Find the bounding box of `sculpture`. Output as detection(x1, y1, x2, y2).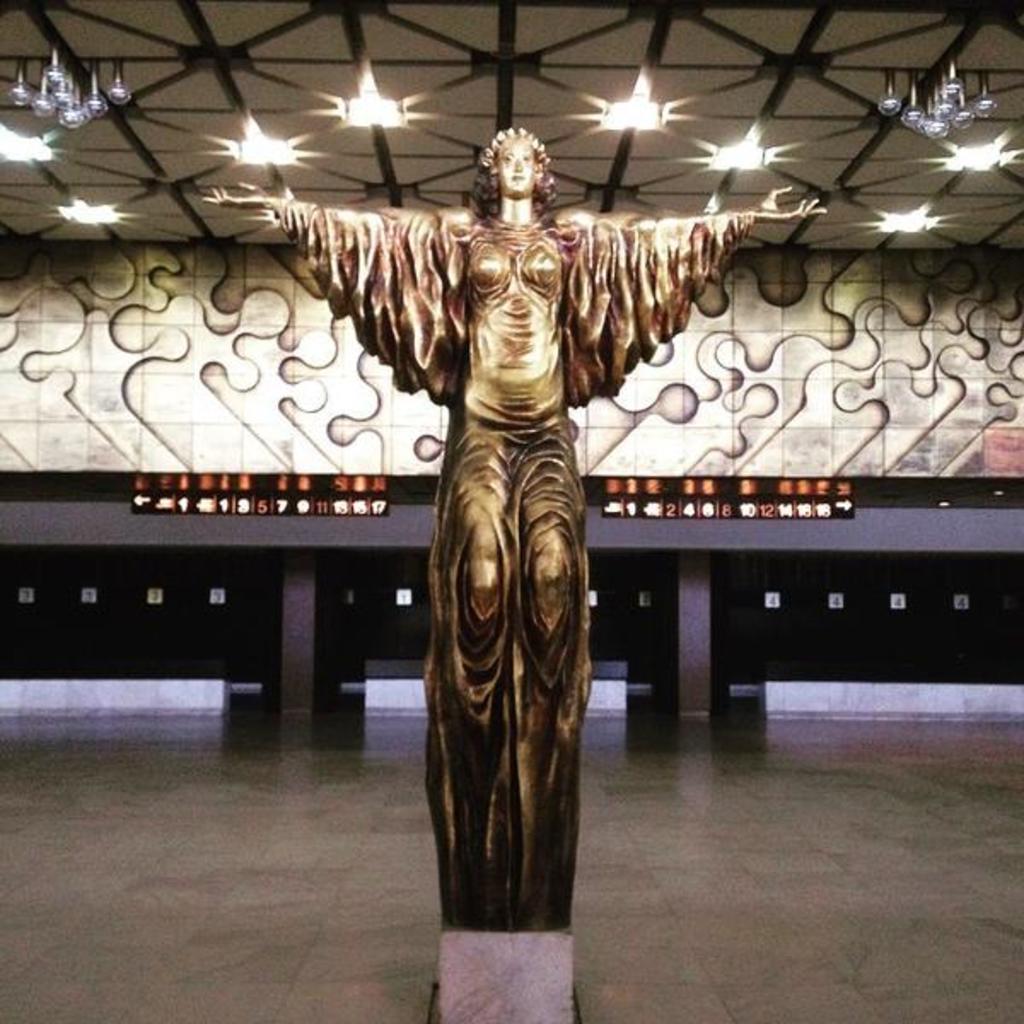
detection(218, 118, 761, 855).
